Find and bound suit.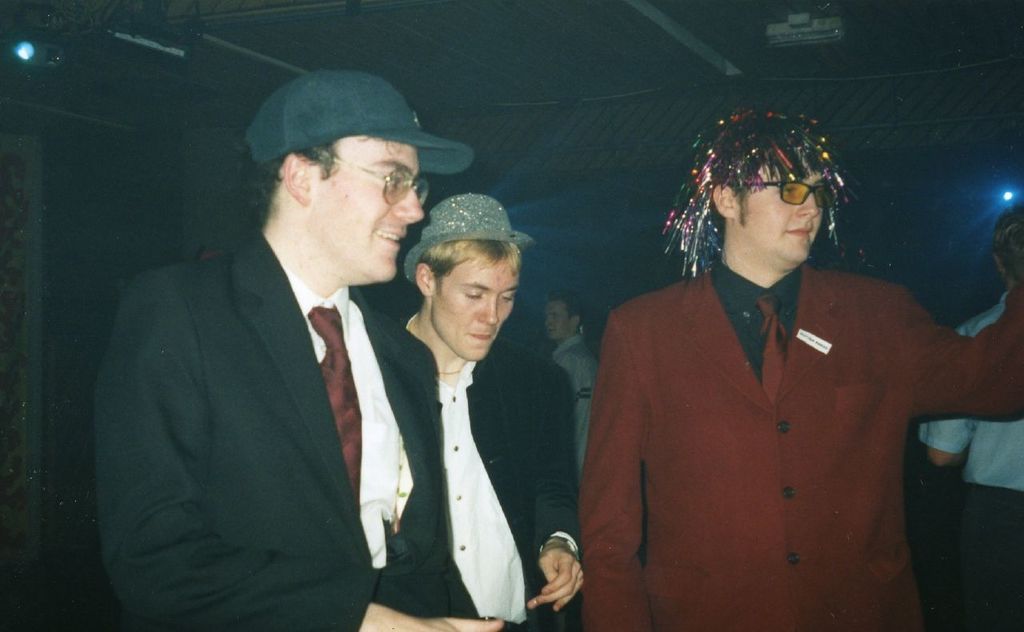
Bound: 578 257 1023 631.
